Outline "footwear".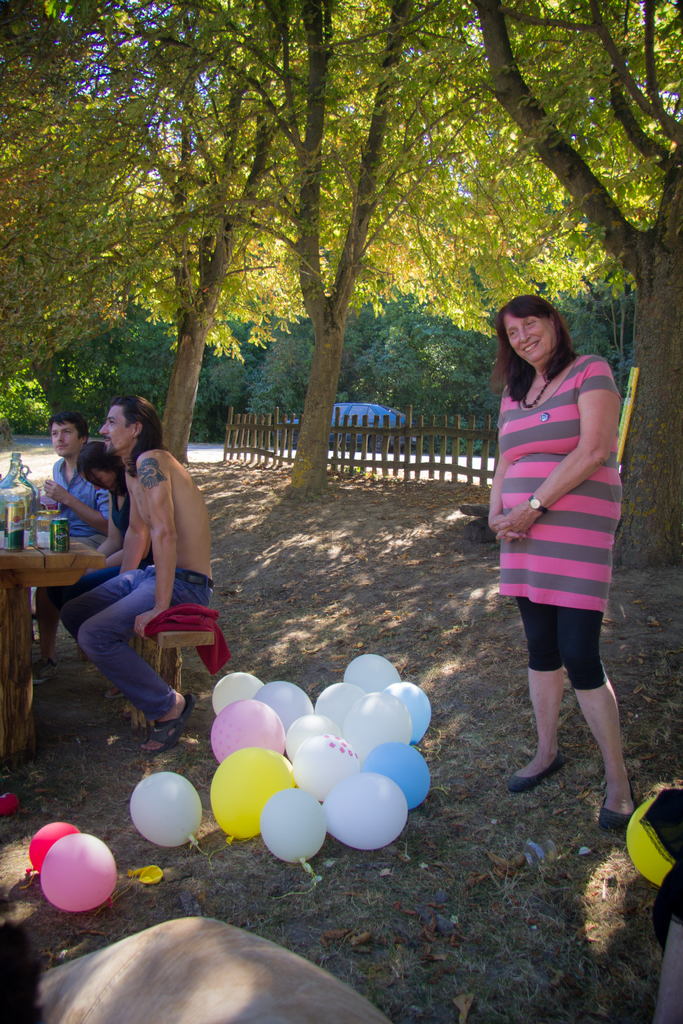
Outline: {"left": 507, "top": 753, "right": 568, "bottom": 788}.
